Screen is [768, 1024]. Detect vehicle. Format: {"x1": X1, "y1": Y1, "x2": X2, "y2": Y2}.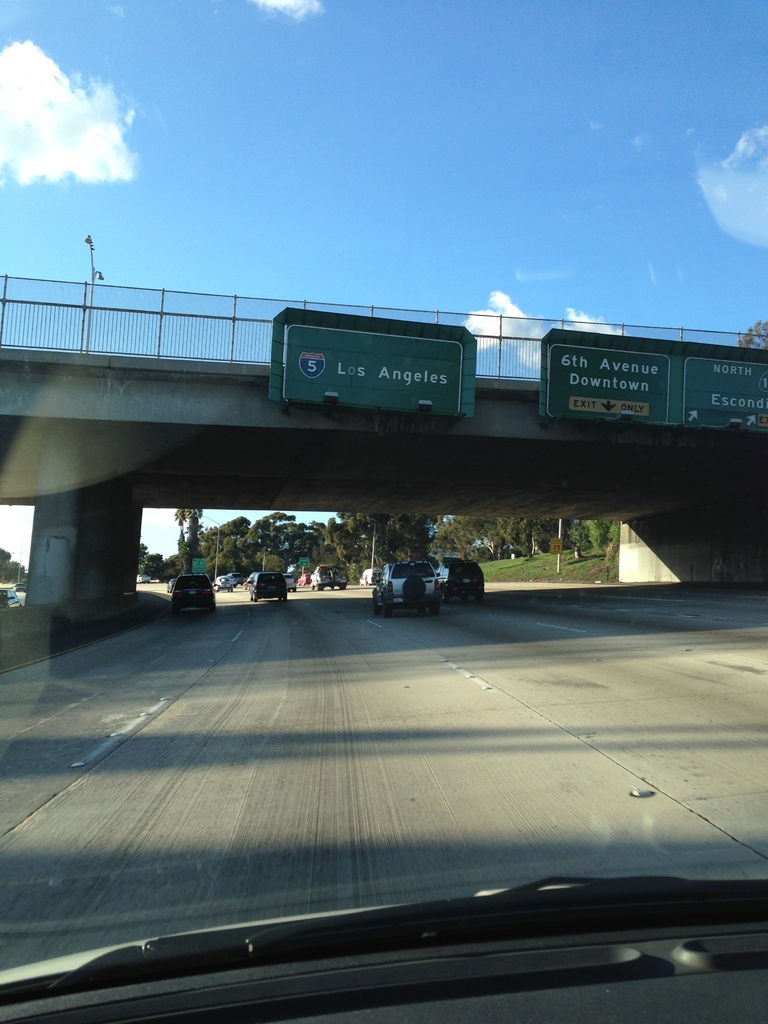
{"x1": 245, "y1": 570, "x2": 287, "y2": 604}.
